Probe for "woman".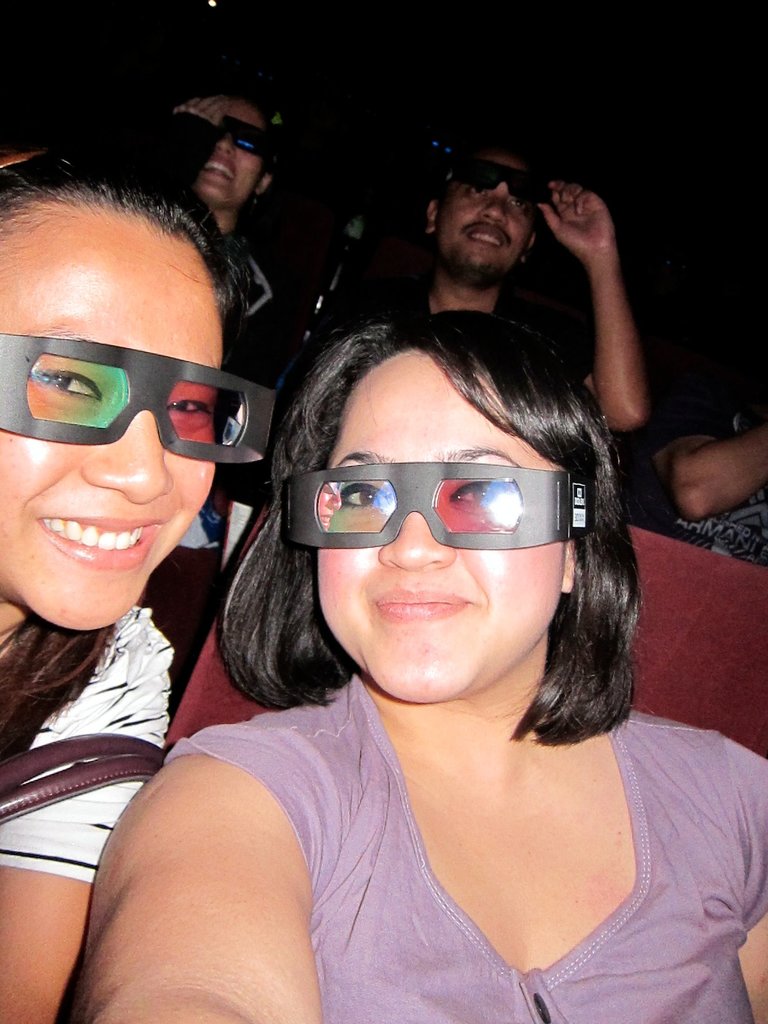
Probe result: l=64, t=244, r=696, b=1012.
